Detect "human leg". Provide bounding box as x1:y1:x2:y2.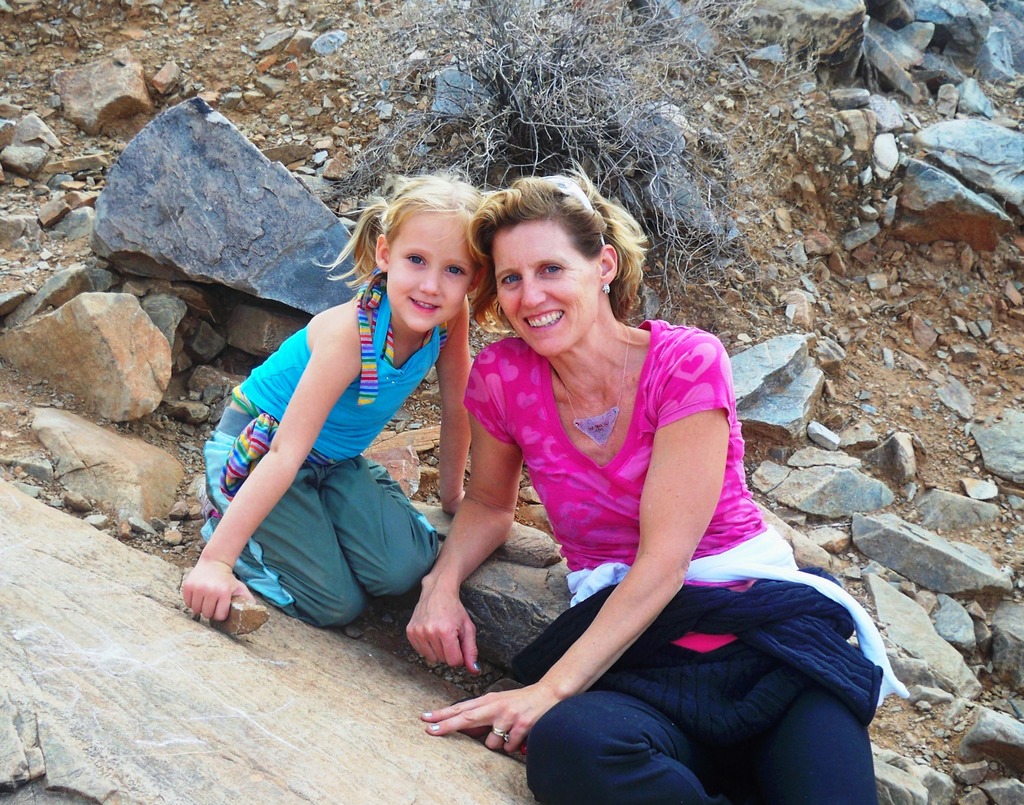
204:427:451:617.
